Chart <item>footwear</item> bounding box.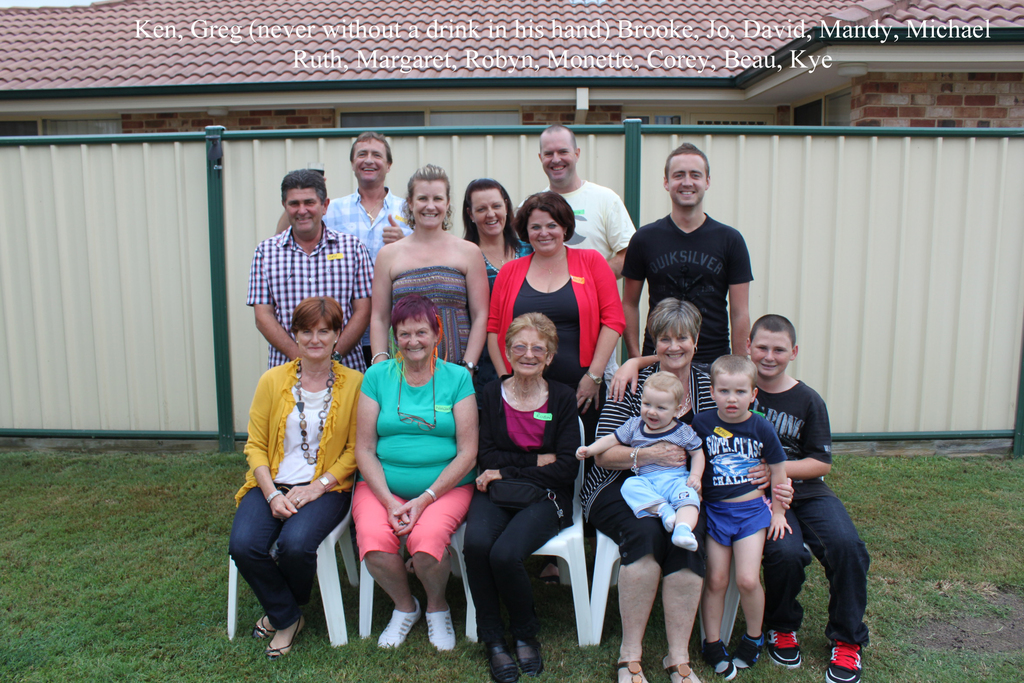
Charted: locate(486, 639, 516, 682).
